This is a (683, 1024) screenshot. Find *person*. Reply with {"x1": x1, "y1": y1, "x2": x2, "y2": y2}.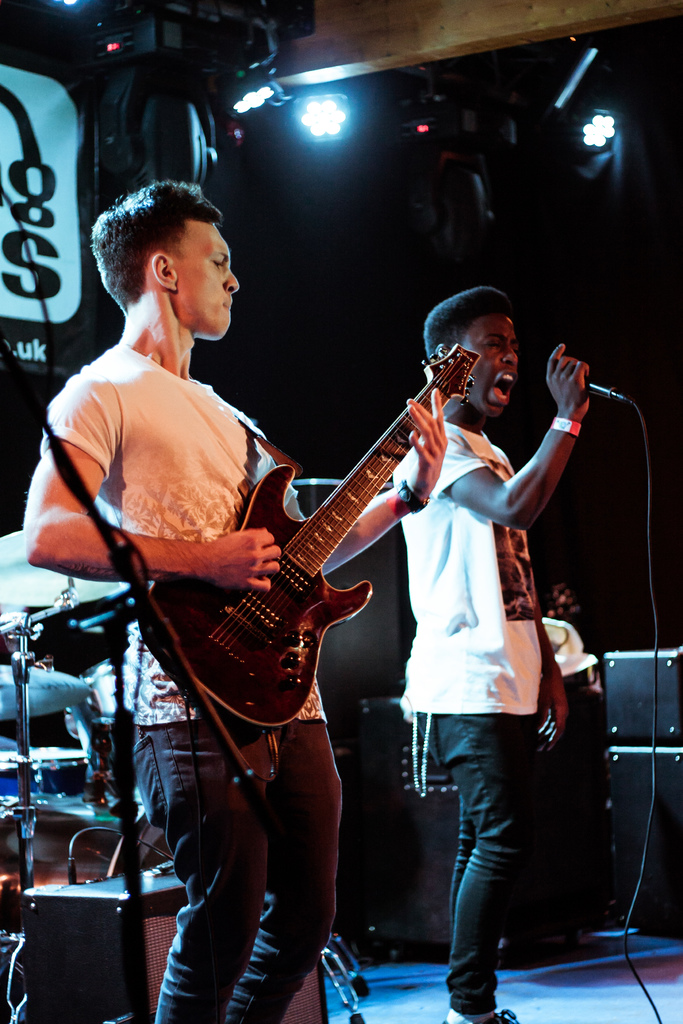
{"x1": 390, "y1": 283, "x2": 588, "y2": 1023}.
